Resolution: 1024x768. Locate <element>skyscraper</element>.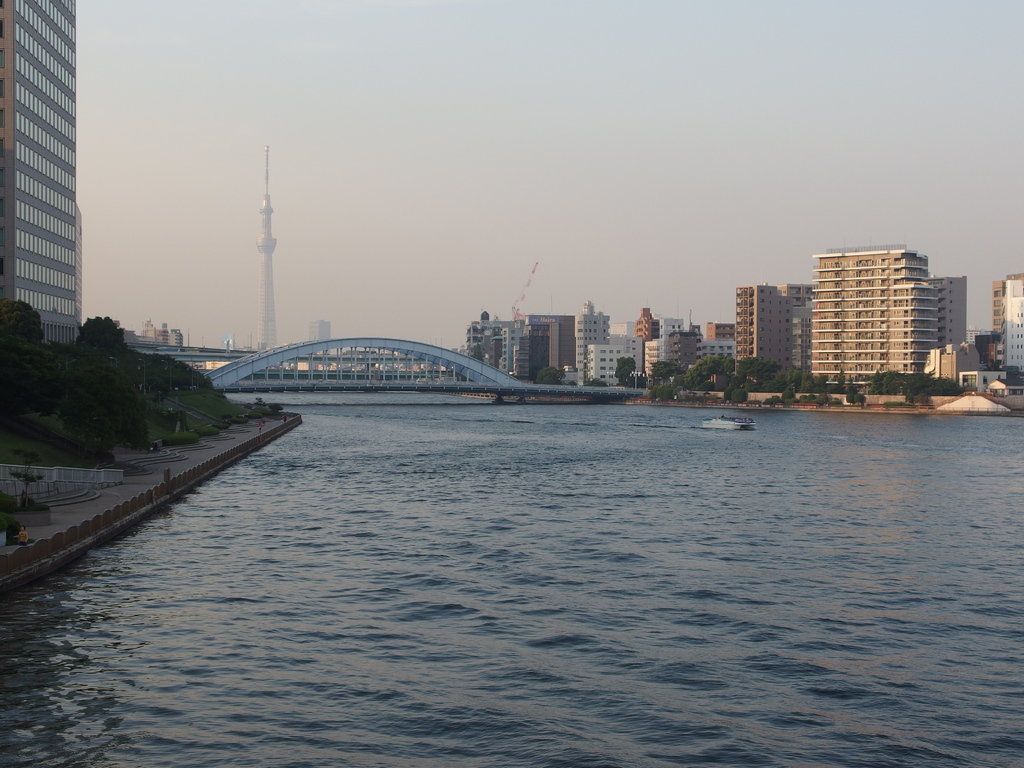
631 306 653 363.
